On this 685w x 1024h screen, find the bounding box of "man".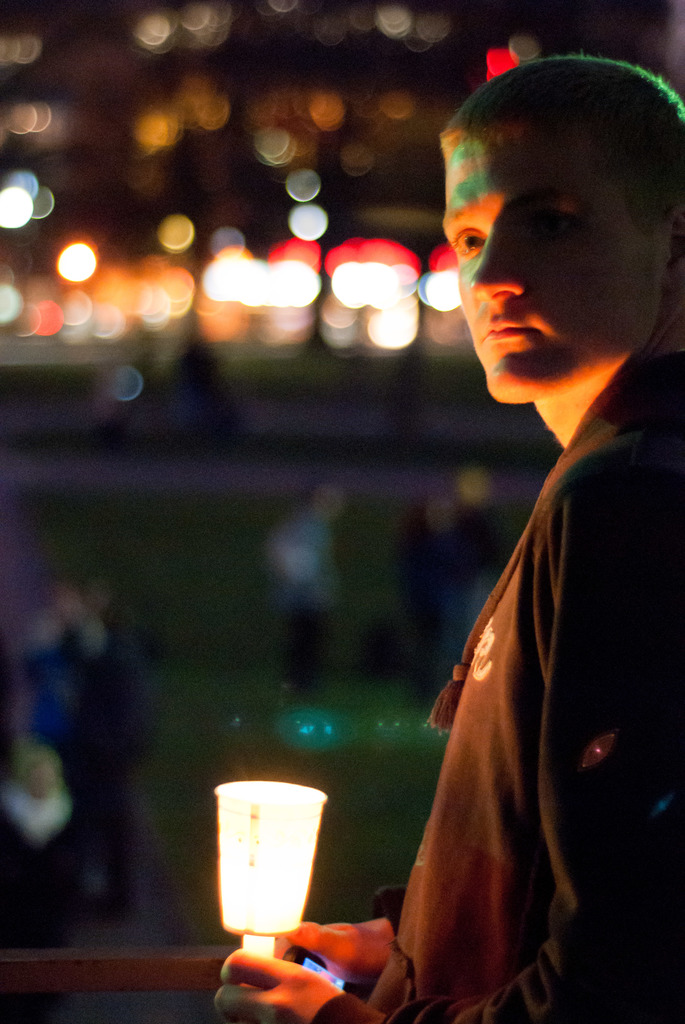
Bounding box: select_region(368, 41, 681, 1023).
